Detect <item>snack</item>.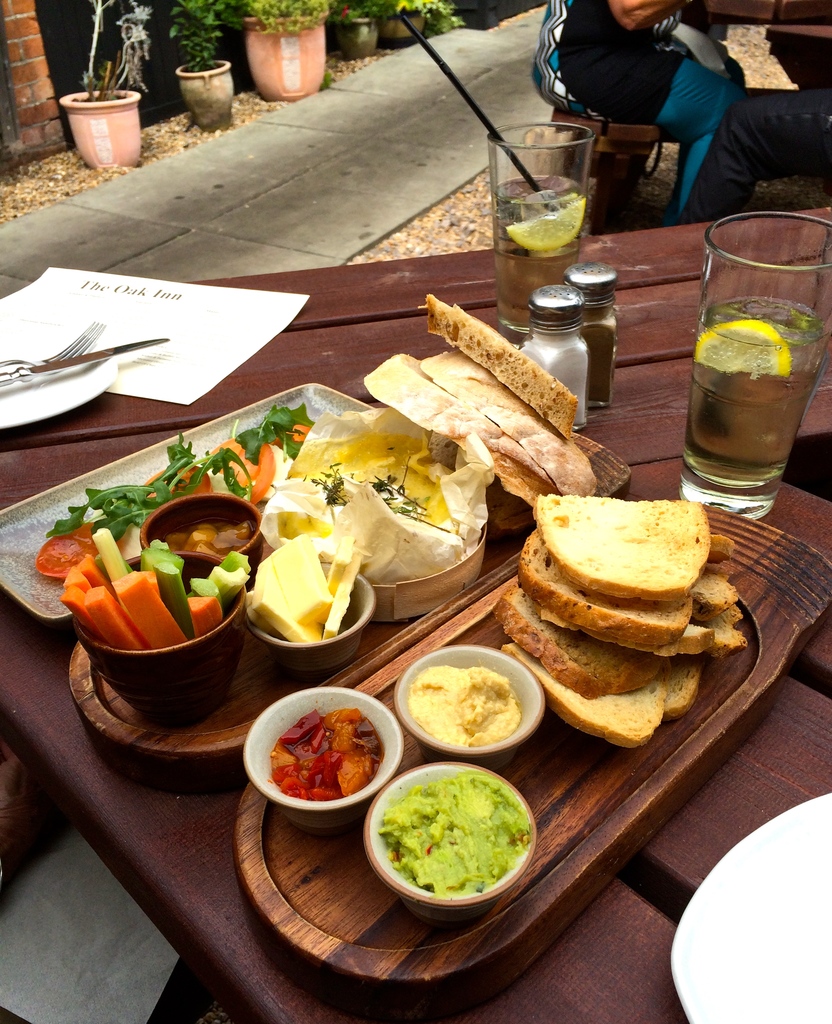
Detected at (506,492,730,720).
